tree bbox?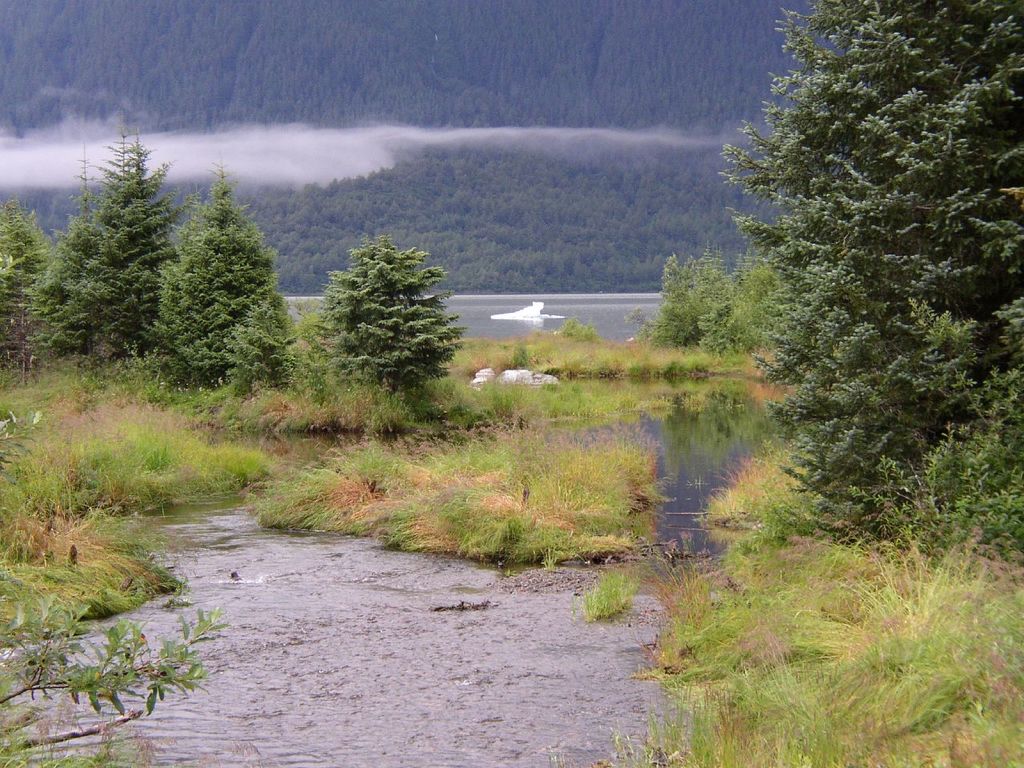
32, 138, 190, 358
